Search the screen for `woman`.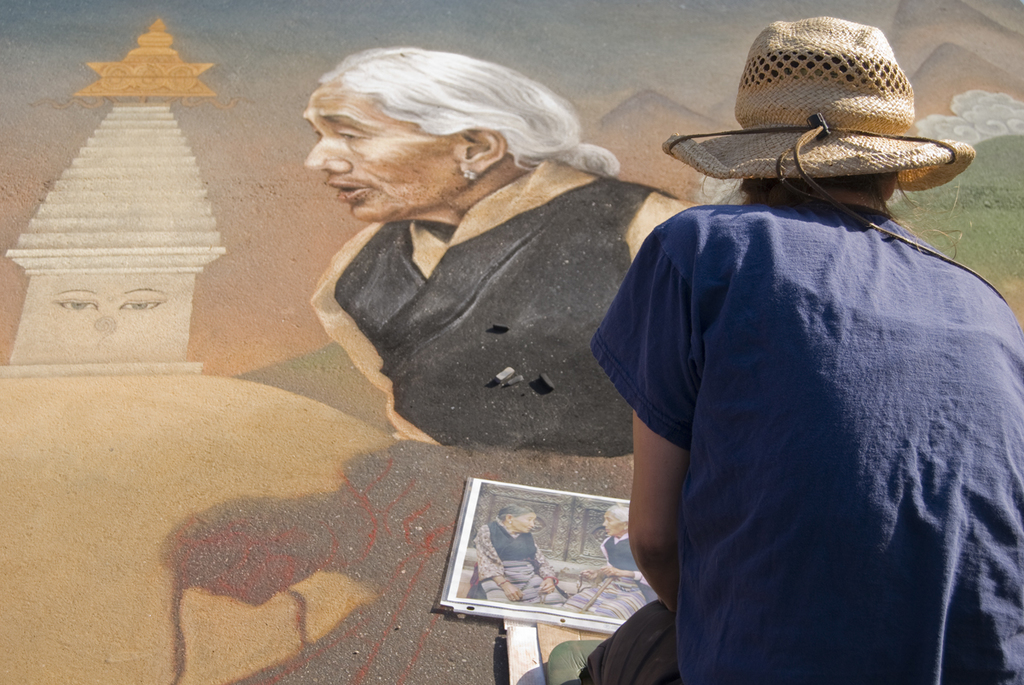
Found at (287,16,684,479).
